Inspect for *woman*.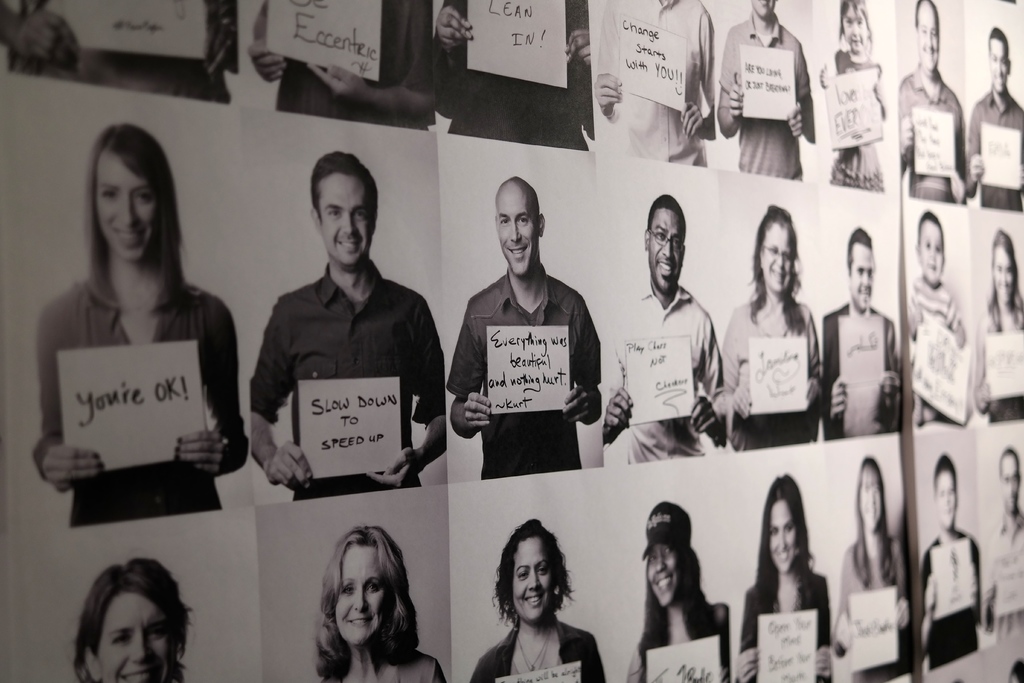
Inspection: 309/525/449/682.
